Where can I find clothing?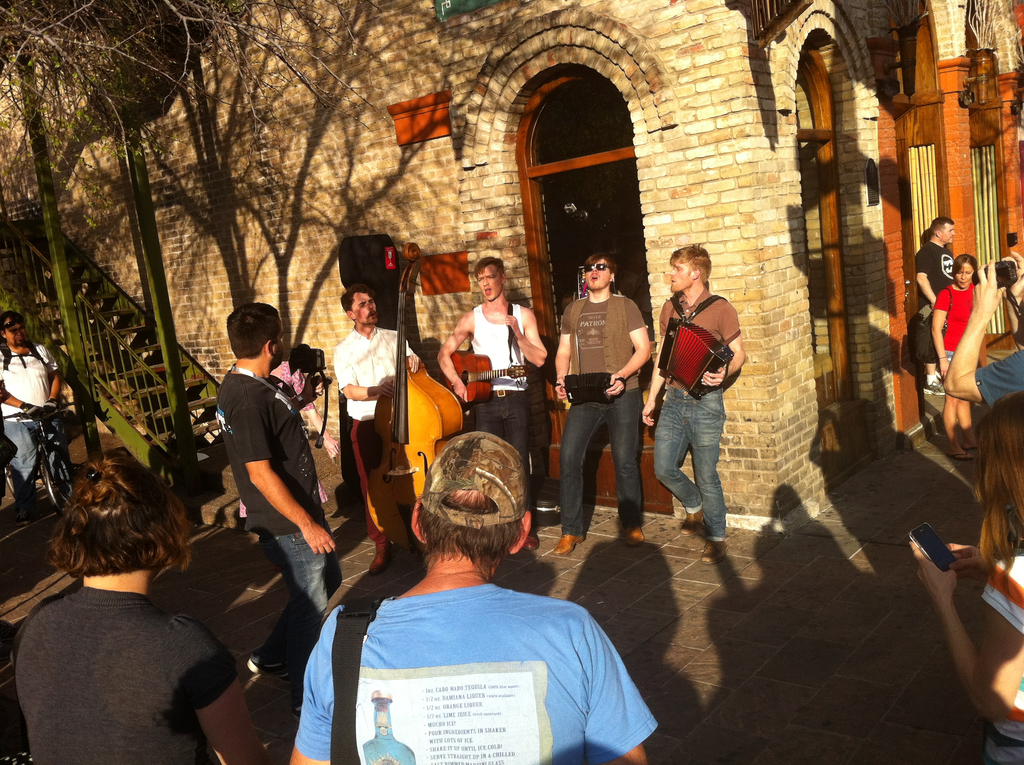
You can find it at <bbox>0, 334, 58, 490</bbox>.
